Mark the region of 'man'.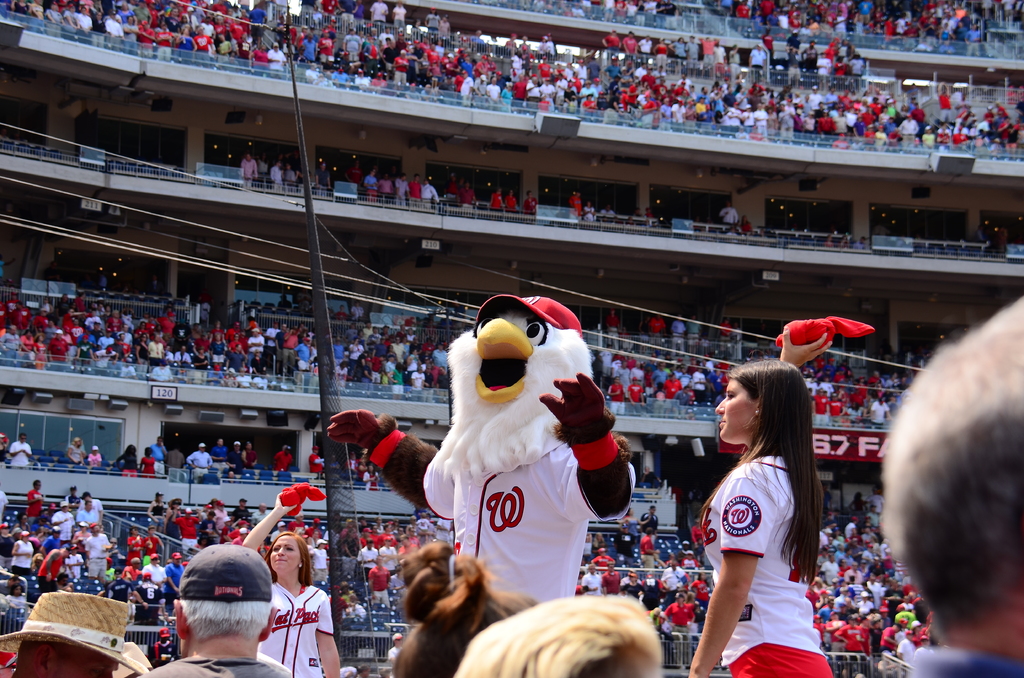
Region: <box>623,377,644,399</box>.
